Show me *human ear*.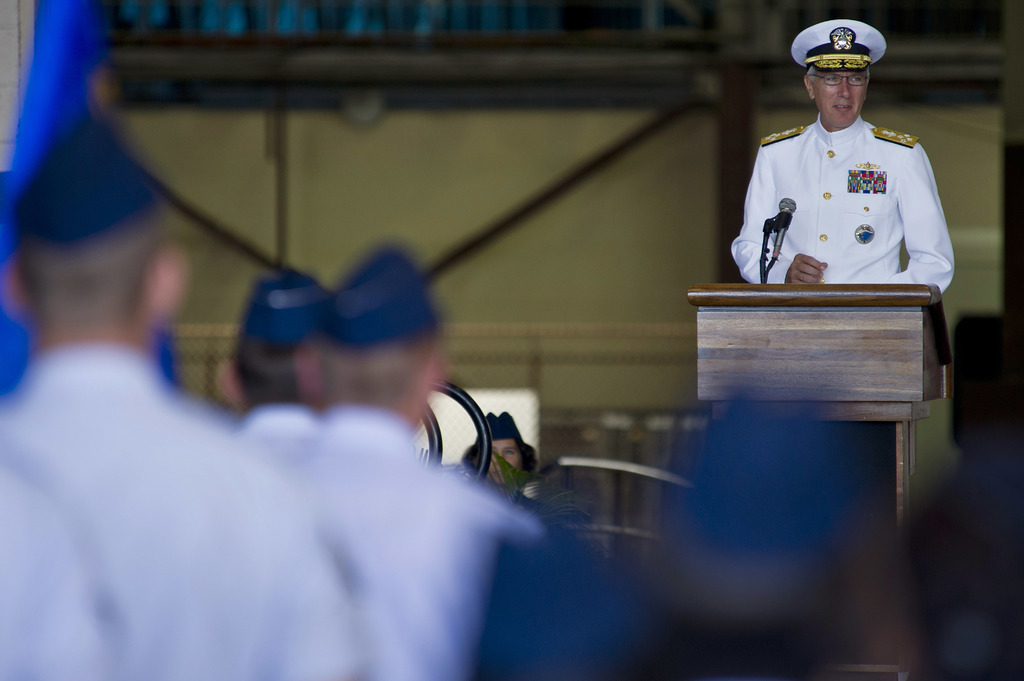
*human ear* is here: rect(803, 76, 815, 99).
